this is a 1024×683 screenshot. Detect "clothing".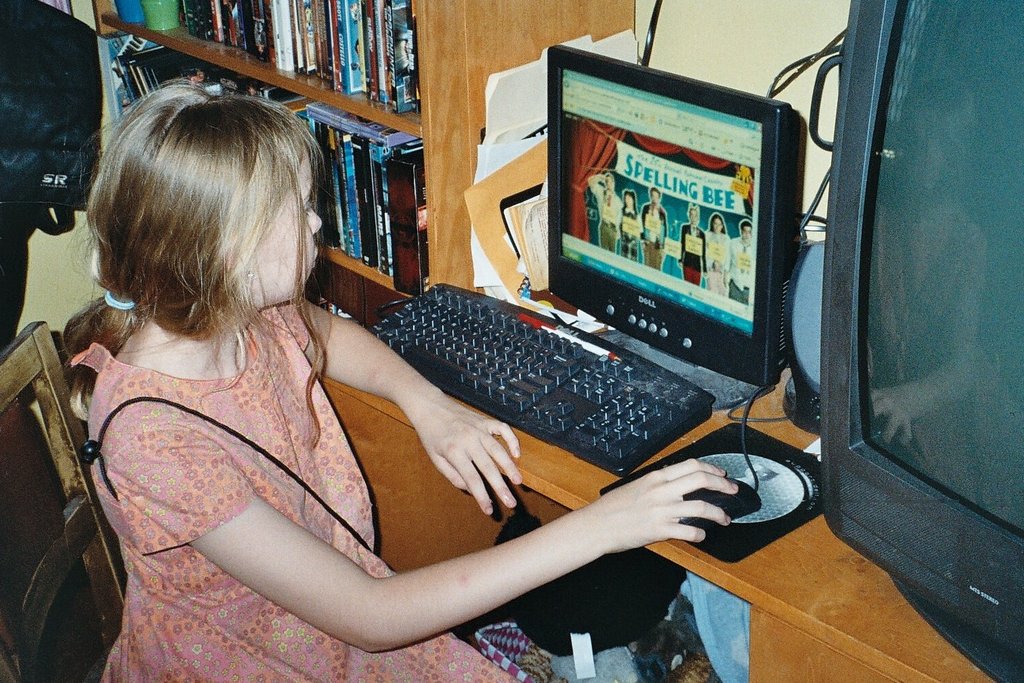
l=726, t=237, r=754, b=296.
